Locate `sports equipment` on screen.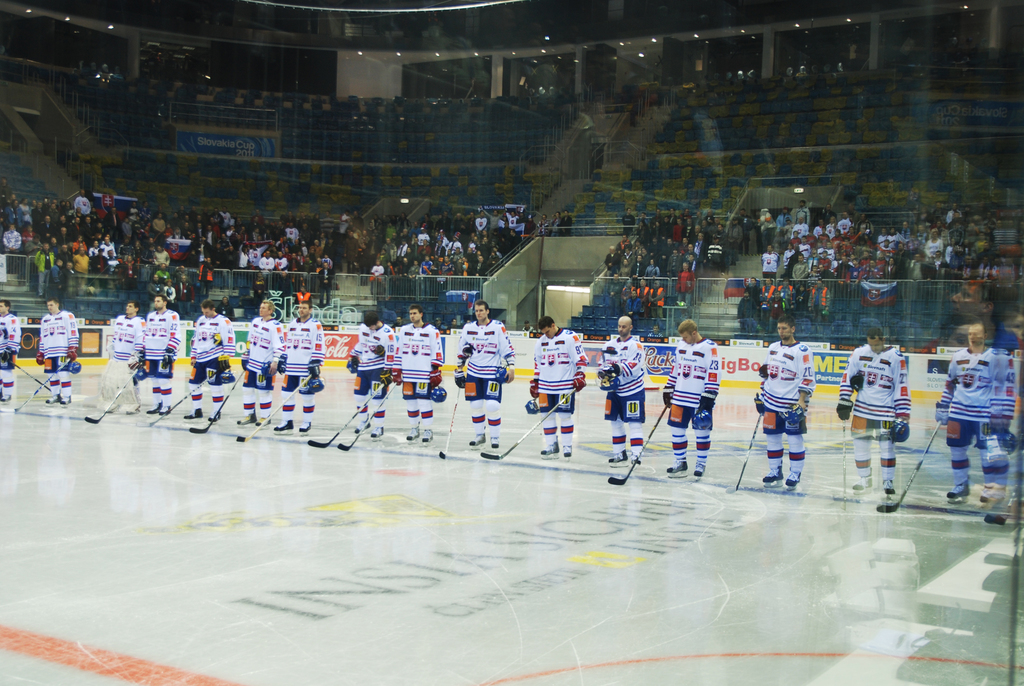
On screen at {"x1": 0, "y1": 359, "x2": 68, "y2": 412}.
